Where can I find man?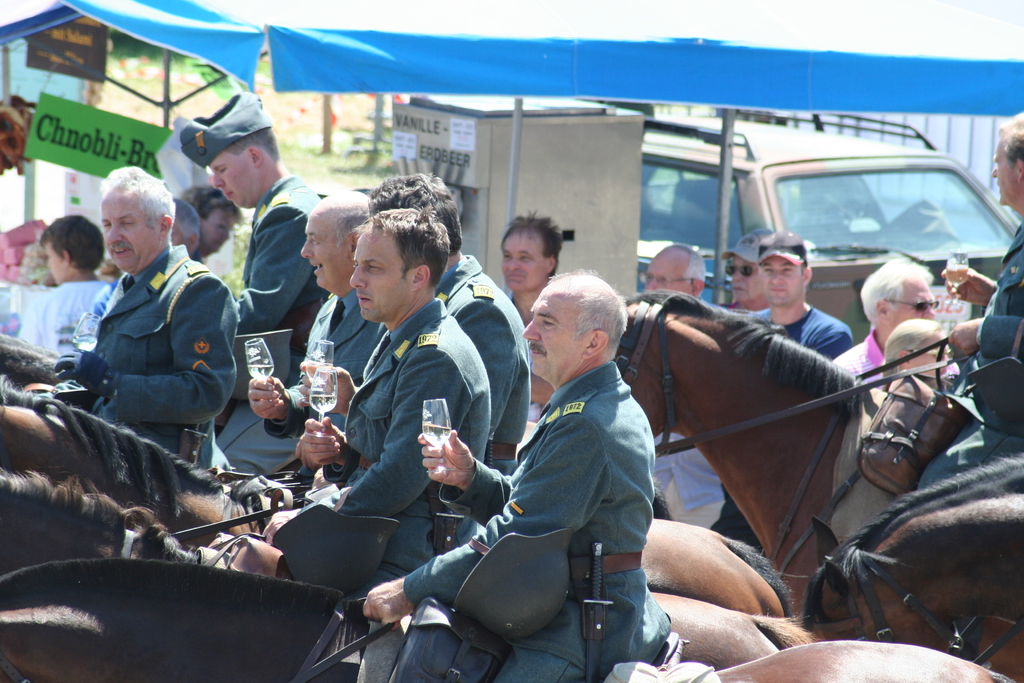
You can find it at x1=246, y1=186, x2=367, y2=459.
